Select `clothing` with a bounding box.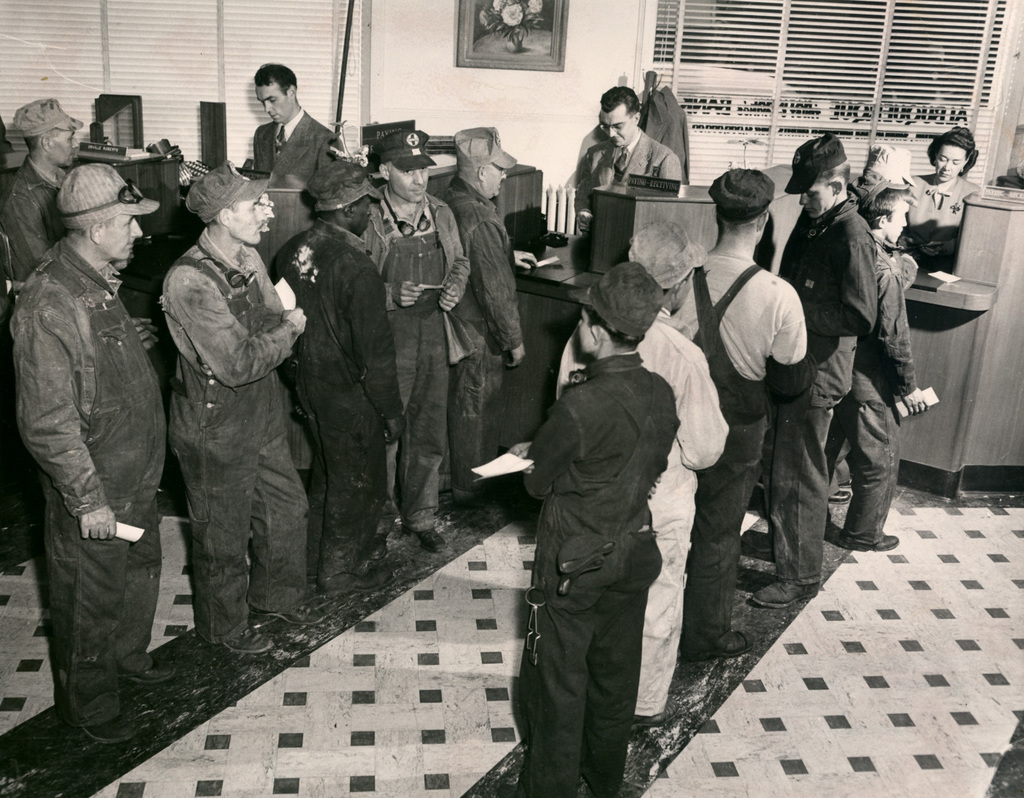
<region>351, 183, 469, 508</region>.
